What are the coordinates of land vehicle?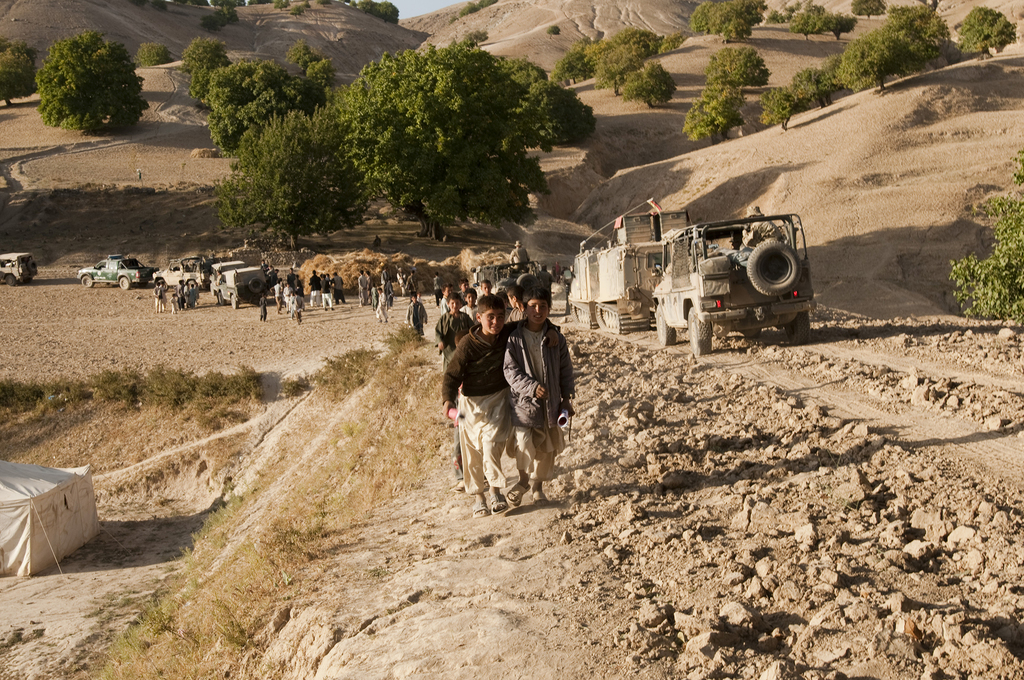
bbox(0, 252, 35, 289).
